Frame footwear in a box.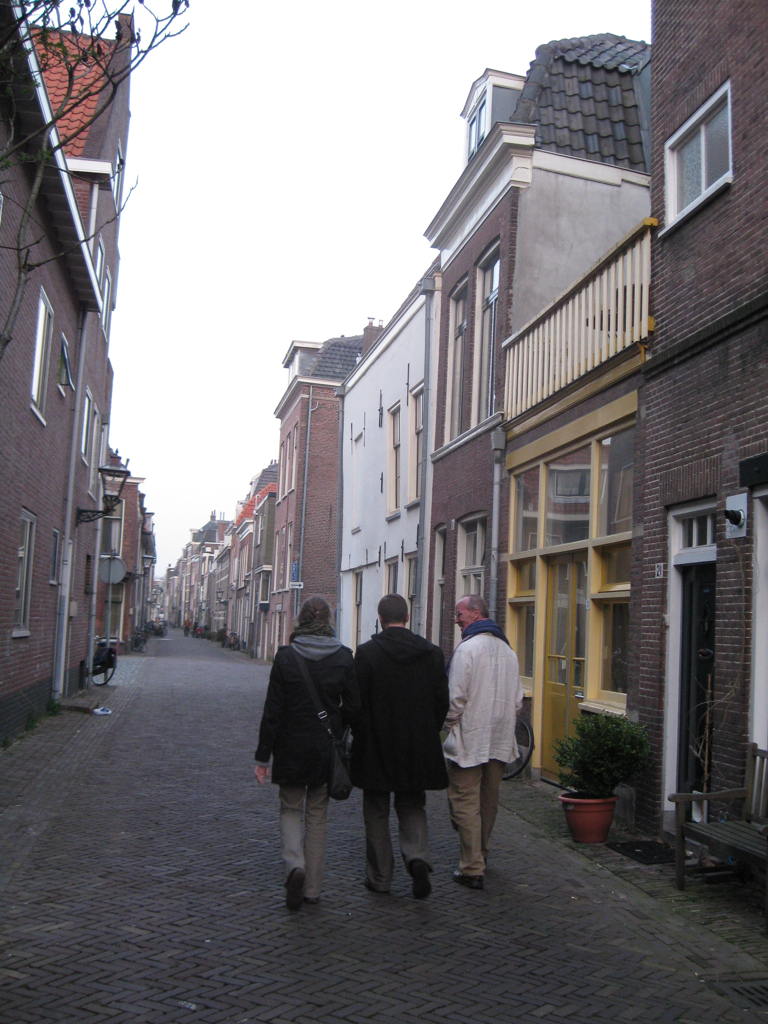
x1=408, y1=859, x2=433, y2=902.
